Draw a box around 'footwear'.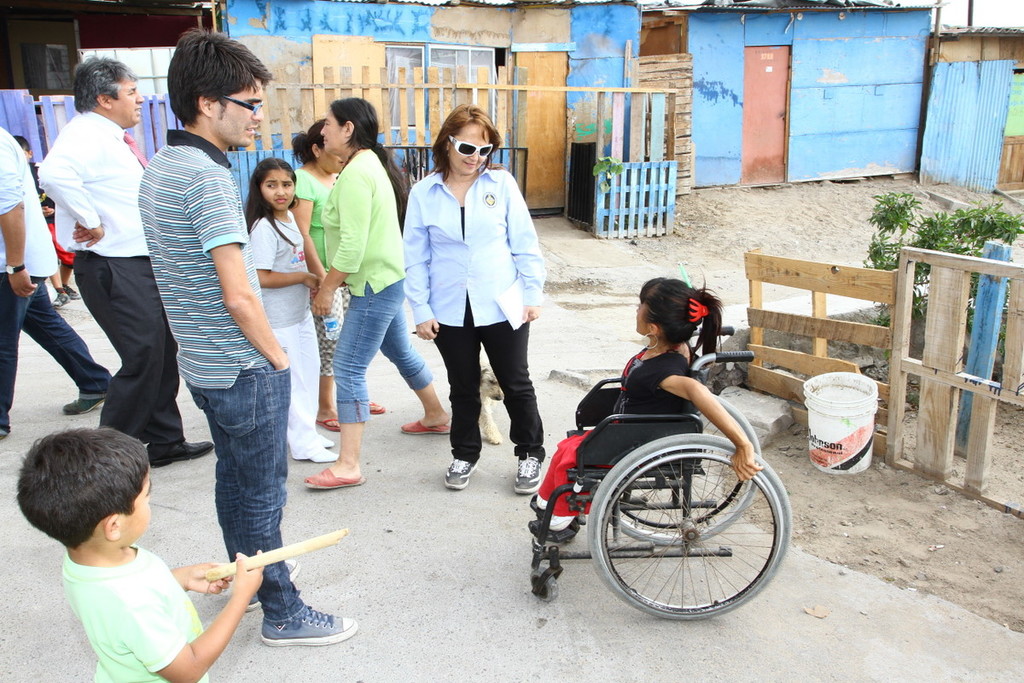
box(369, 399, 384, 416).
